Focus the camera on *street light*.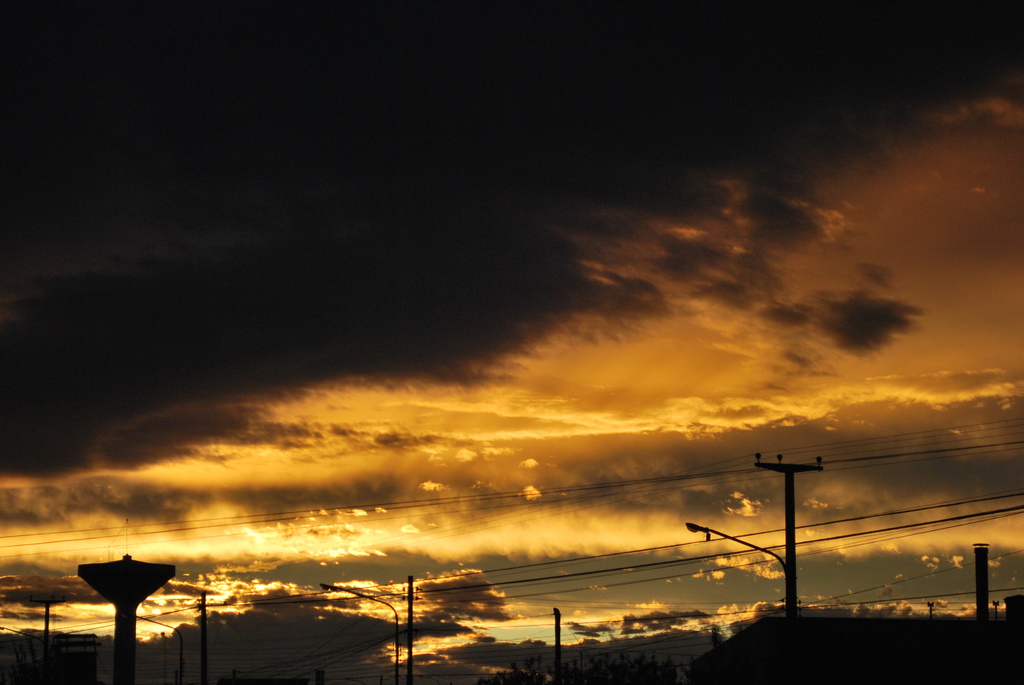
Focus region: locate(317, 581, 396, 684).
